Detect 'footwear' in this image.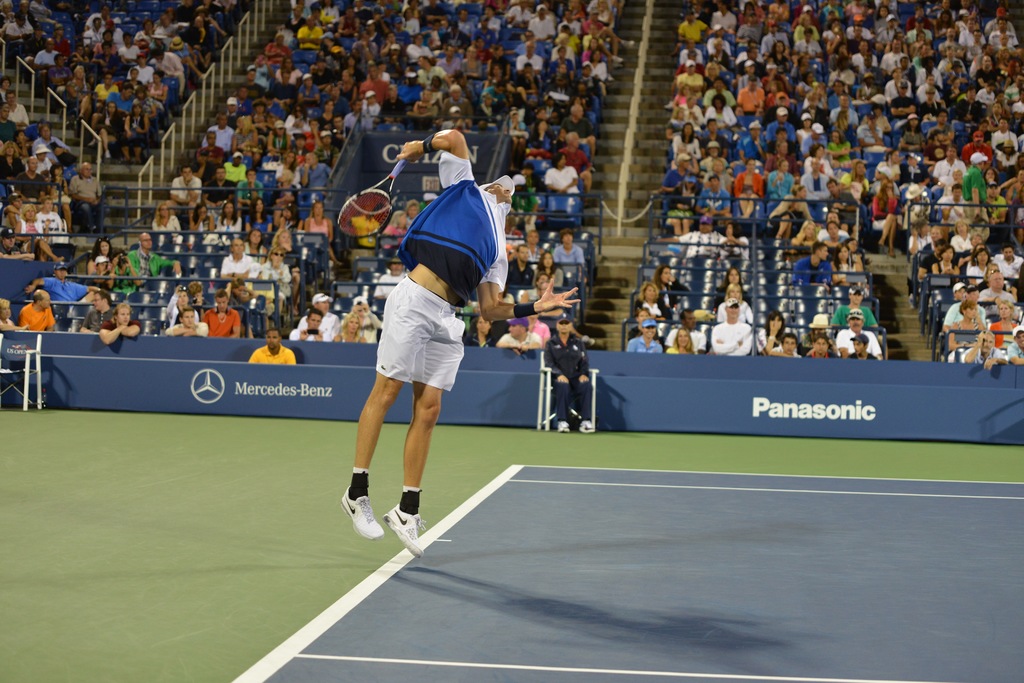
Detection: locate(106, 148, 110, 156).
